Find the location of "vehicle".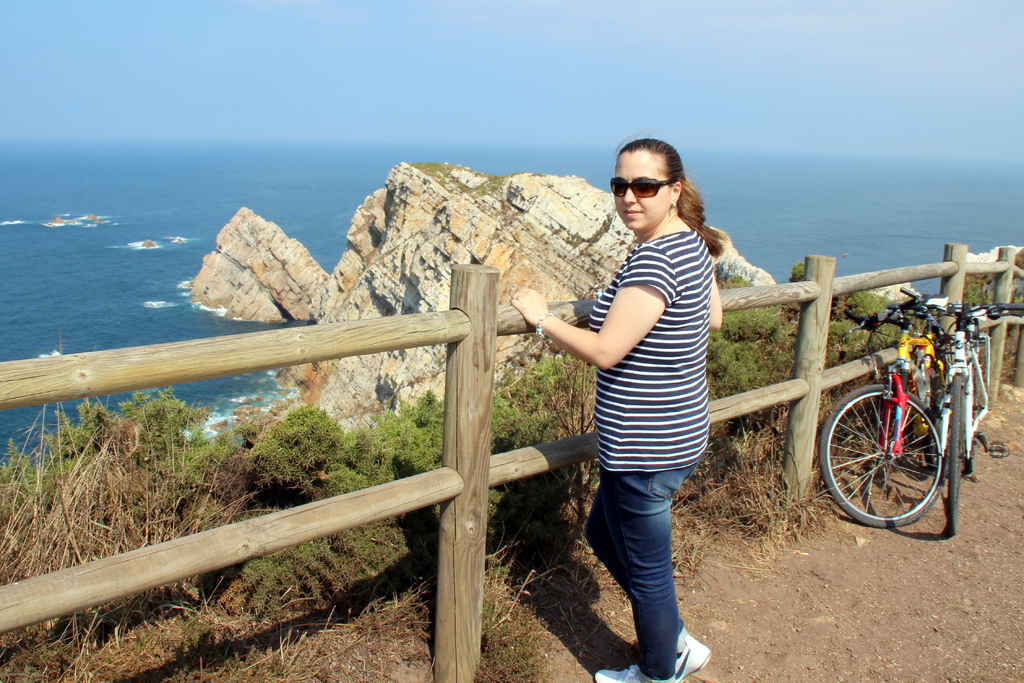
Location: [x1=900, y1=286, x2=1023, y2=540].
